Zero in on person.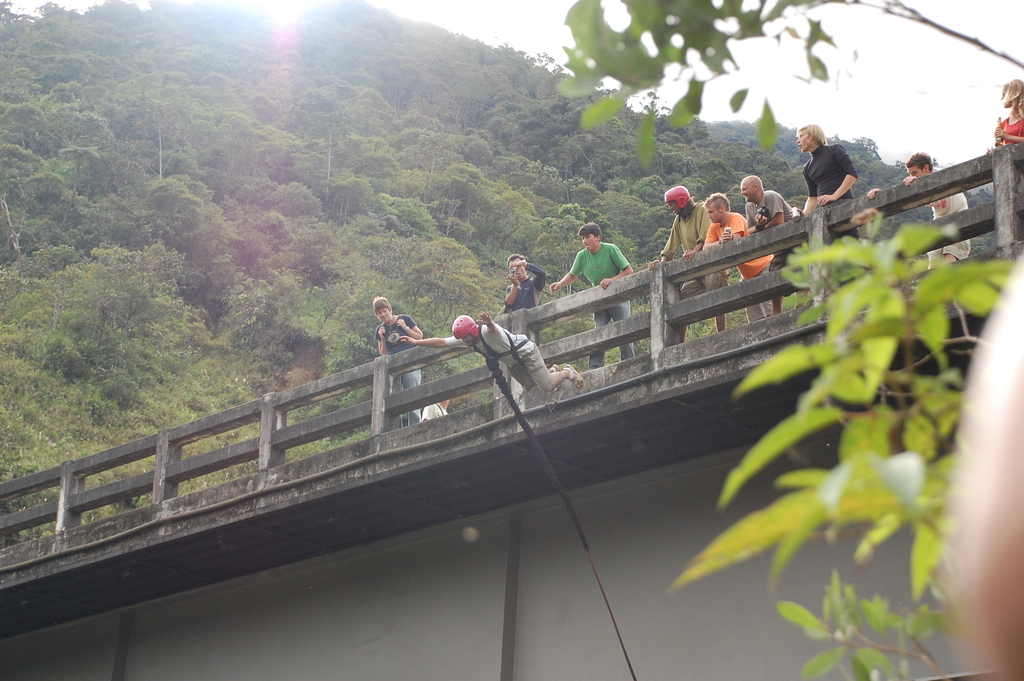
Zeroed in: [653, 176, 719, 335].
